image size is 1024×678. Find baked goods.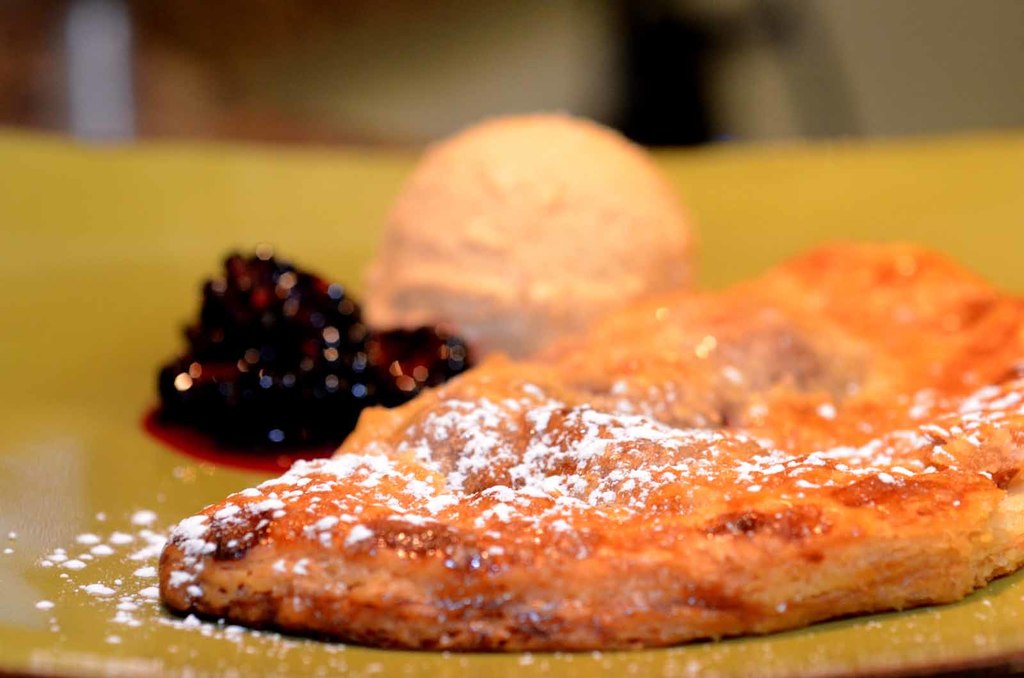
(left=161, top=237, right=1023, bottom=655).
